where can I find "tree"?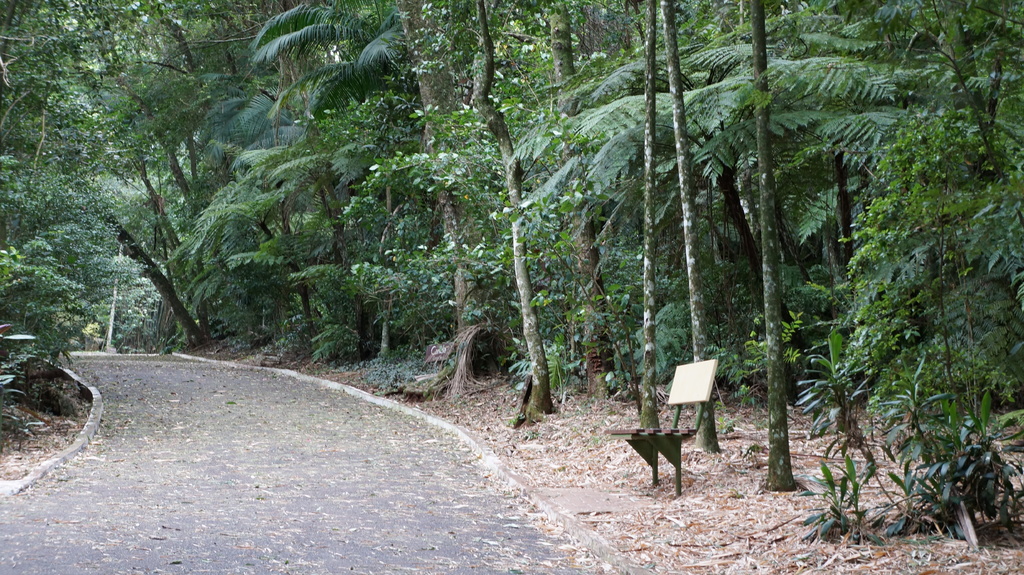
You can find it at BBox(633, 0, 666, 443).
